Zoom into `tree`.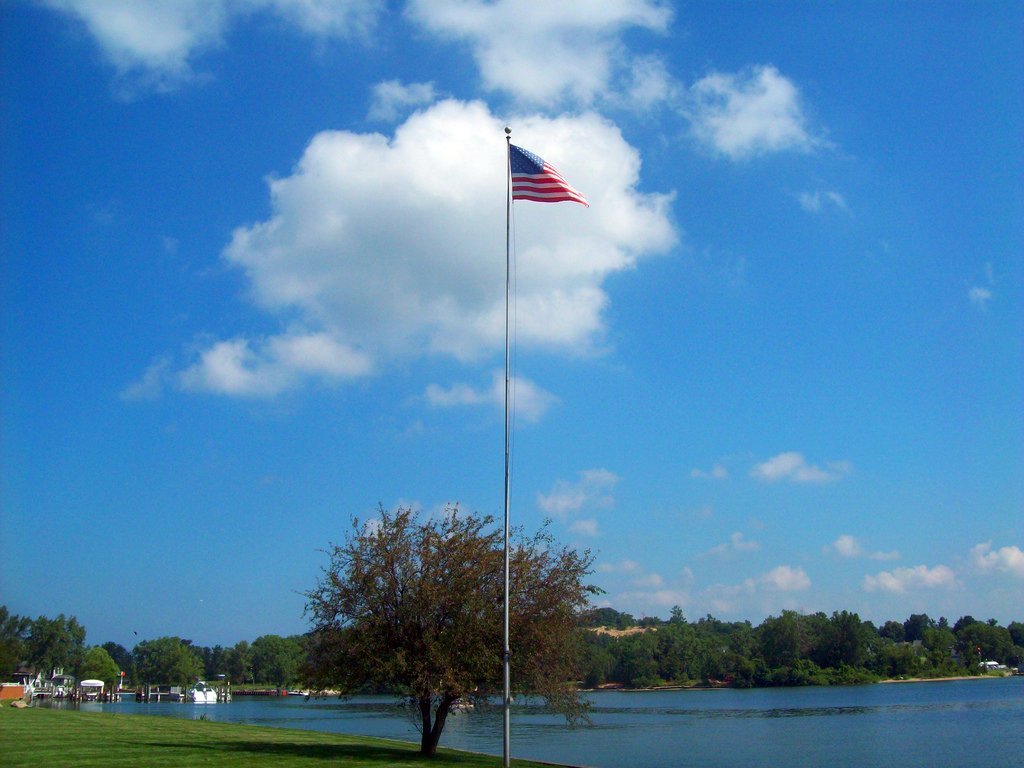
Zoom target: [585, 632, 616, 682].
